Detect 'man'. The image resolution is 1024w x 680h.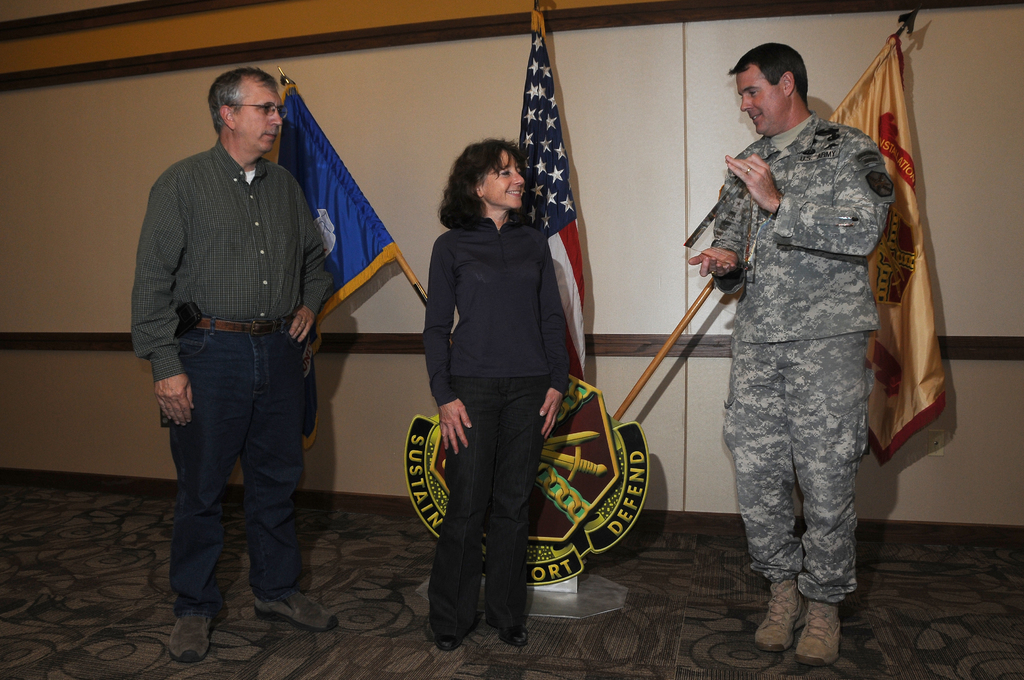
rect(685, 40, 891, 672).
